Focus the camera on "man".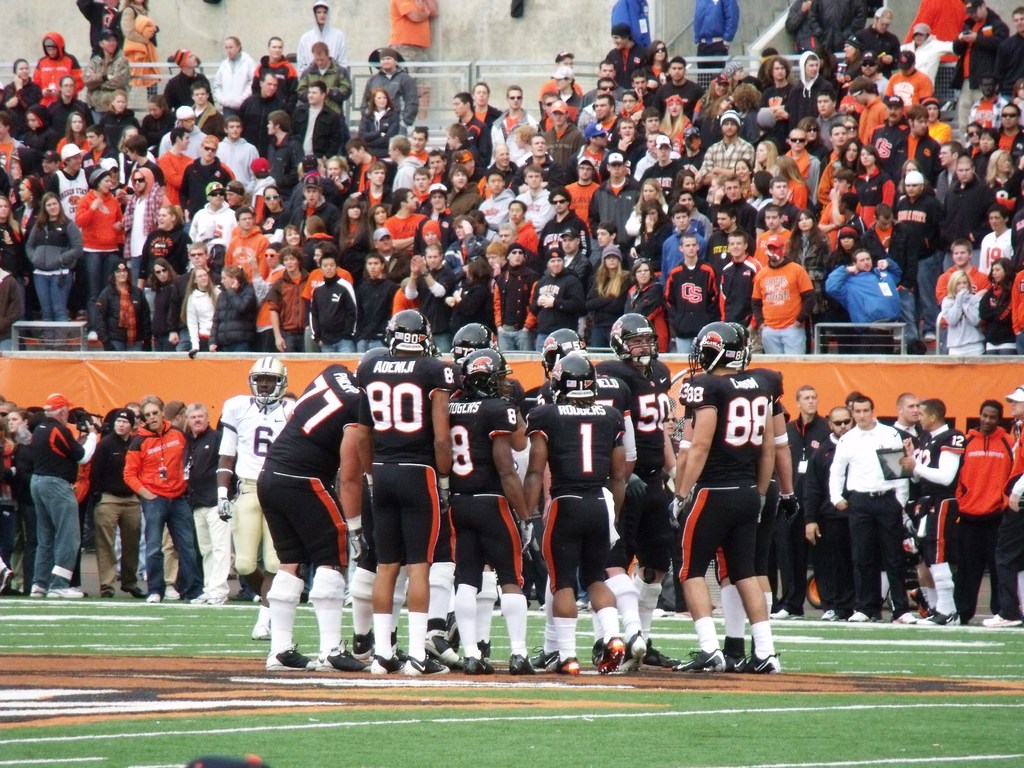
Focus region: x1=496 y1=249 x2=537 y2=349.
